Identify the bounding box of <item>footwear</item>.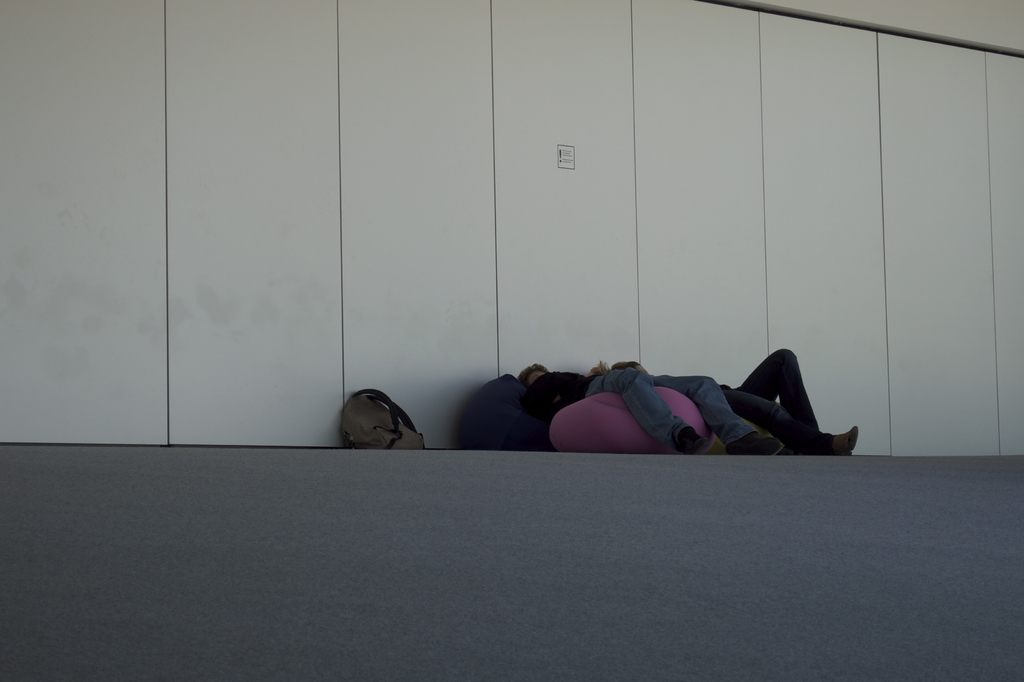
{"left": 726, "top": 434, "right": 783, "bottom": 452}.
